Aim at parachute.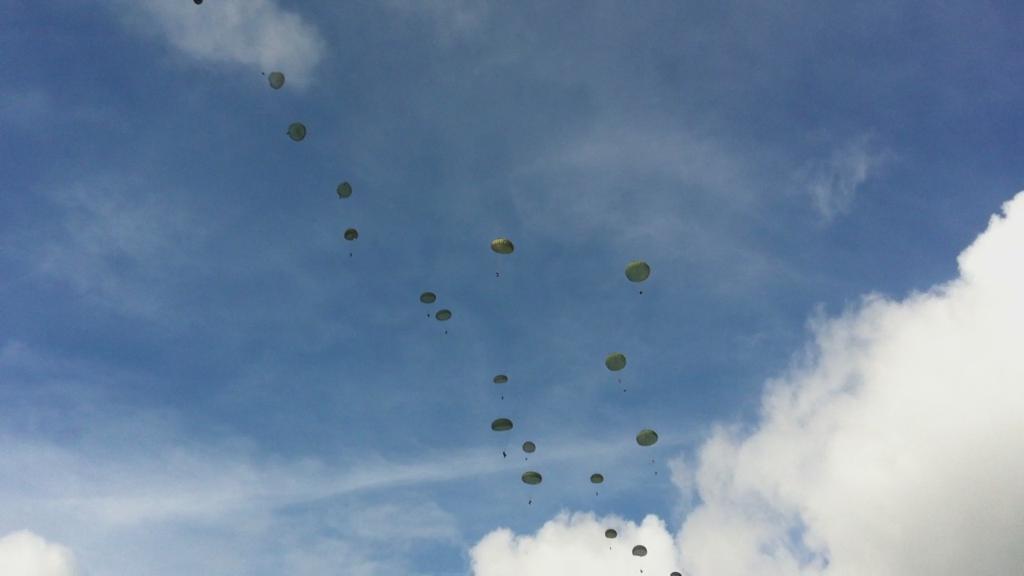
Aimed at rect(629, 543, 647, 575).
